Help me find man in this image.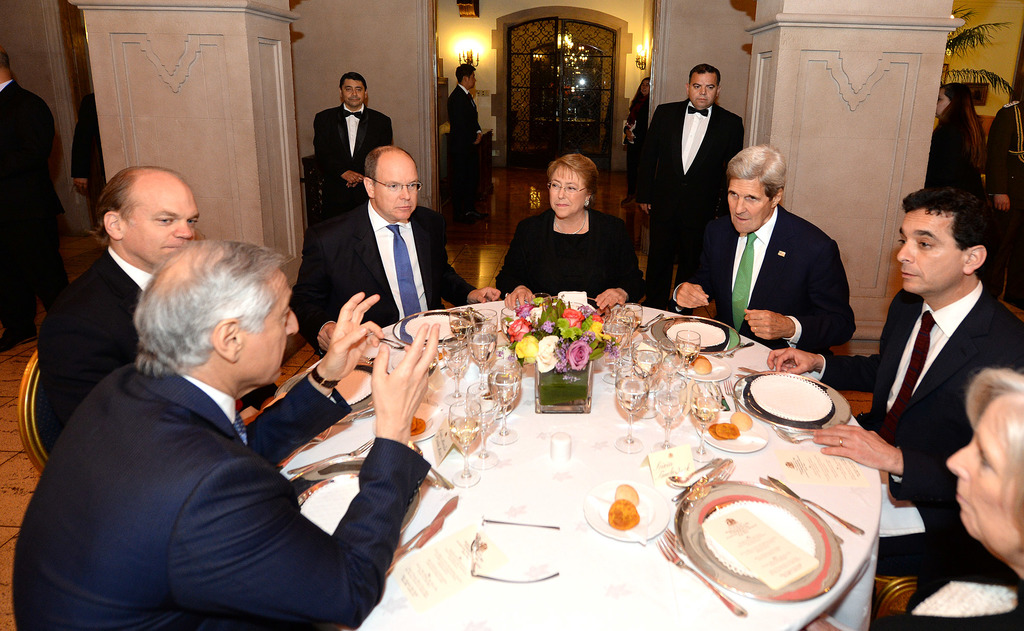
Found it: pyautogui.locateOnScreen(9, 233, 441, 630).
